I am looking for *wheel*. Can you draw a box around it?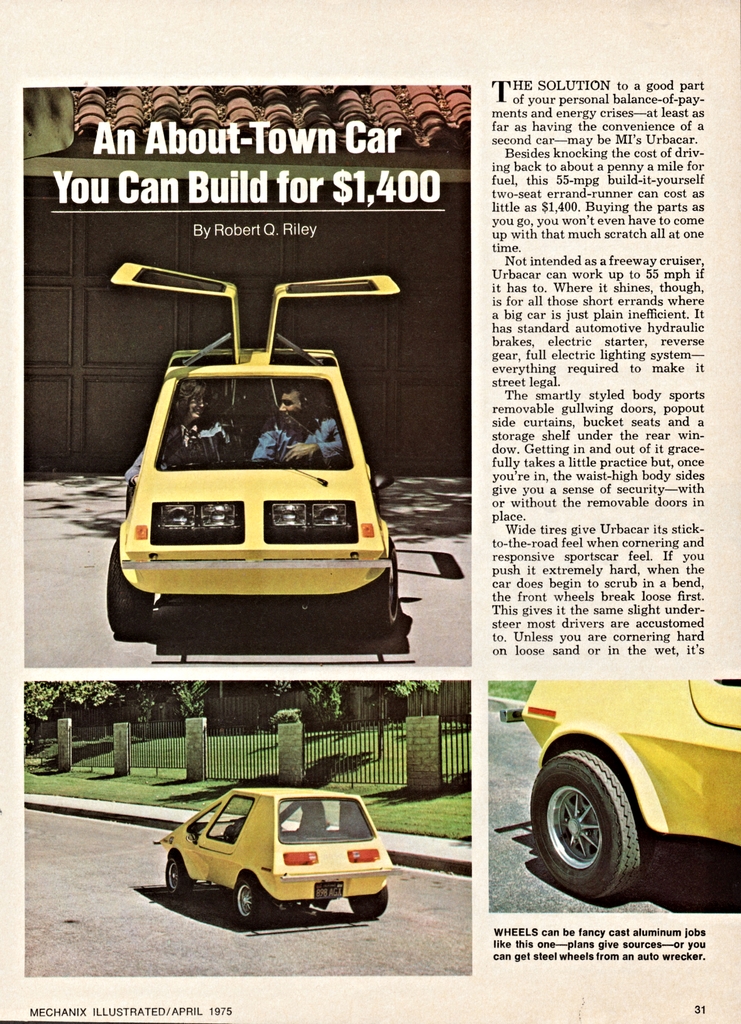
Sure, the bounding box is (x1=235, y1=881, x2=260, y2=922).
